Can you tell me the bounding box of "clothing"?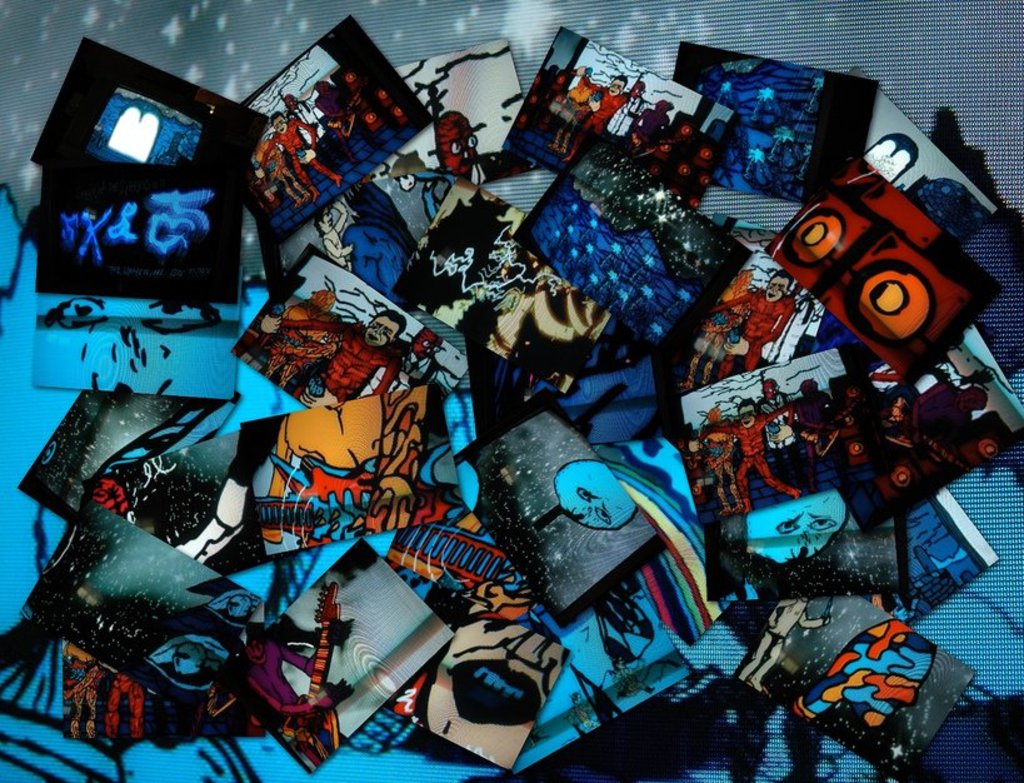
260 123 340 196.
